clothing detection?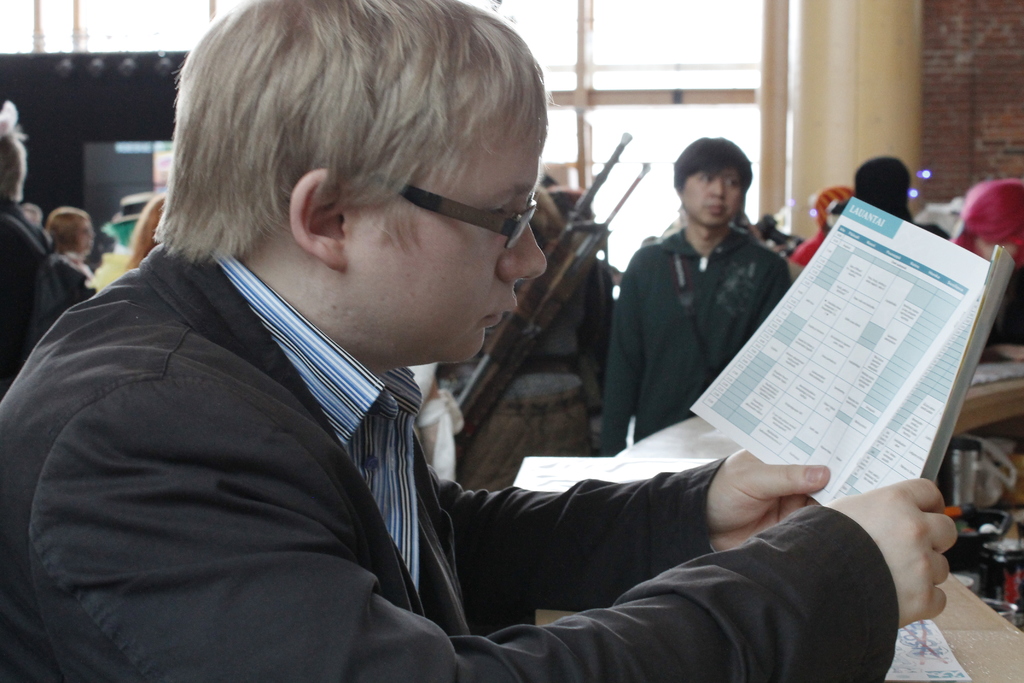
(x1=0, y1=245, x2=900, y2=682)
